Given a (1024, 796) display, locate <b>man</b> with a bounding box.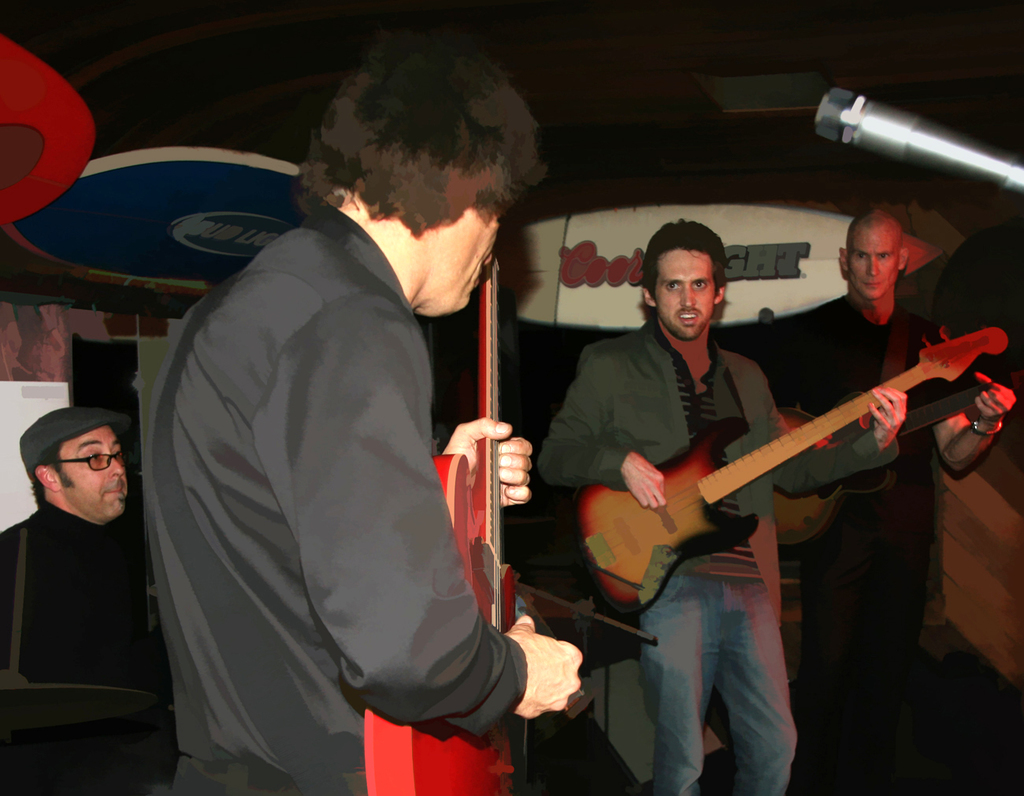
Located: select_region(755, 205, 1019, 795).
